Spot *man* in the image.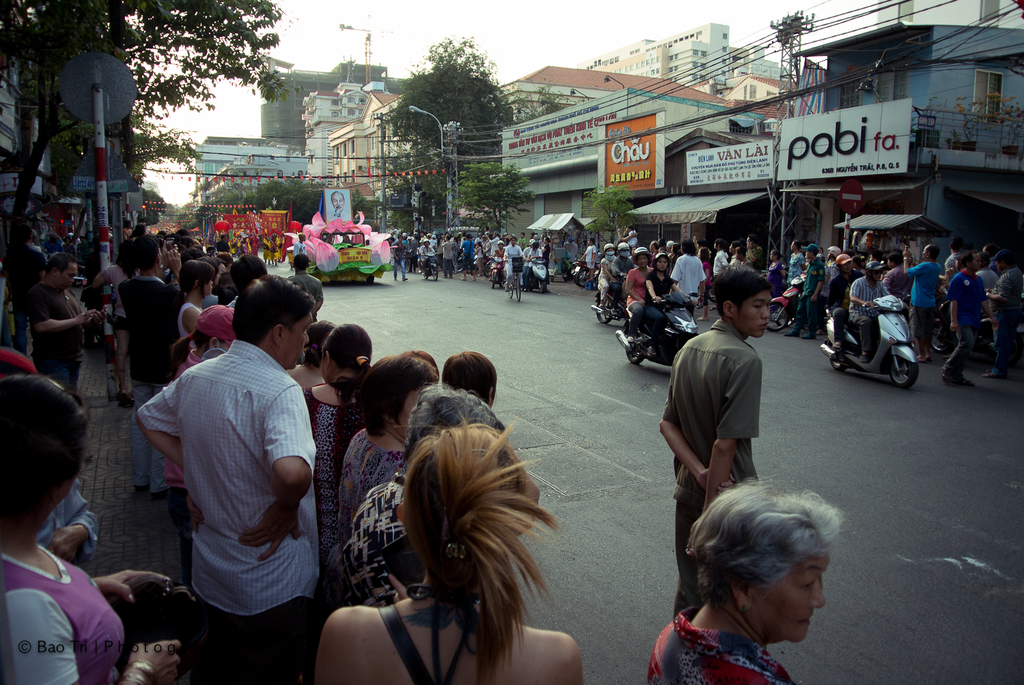
*man* found at detection(608, 241, 639, 317).
